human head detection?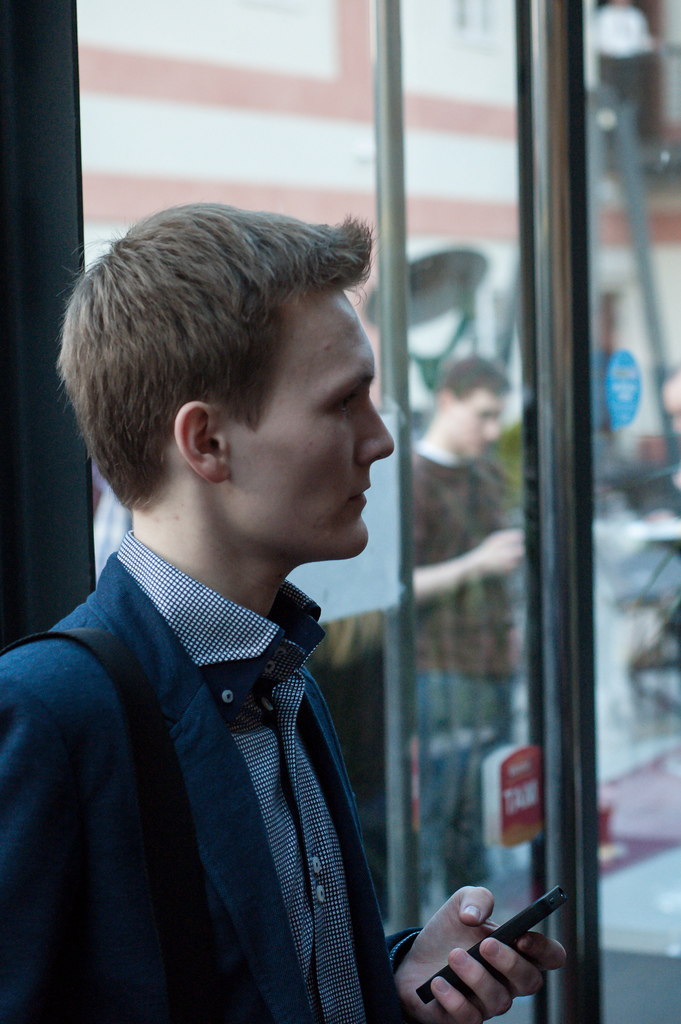
(left=68, top=194, right=383, bottom=564)
